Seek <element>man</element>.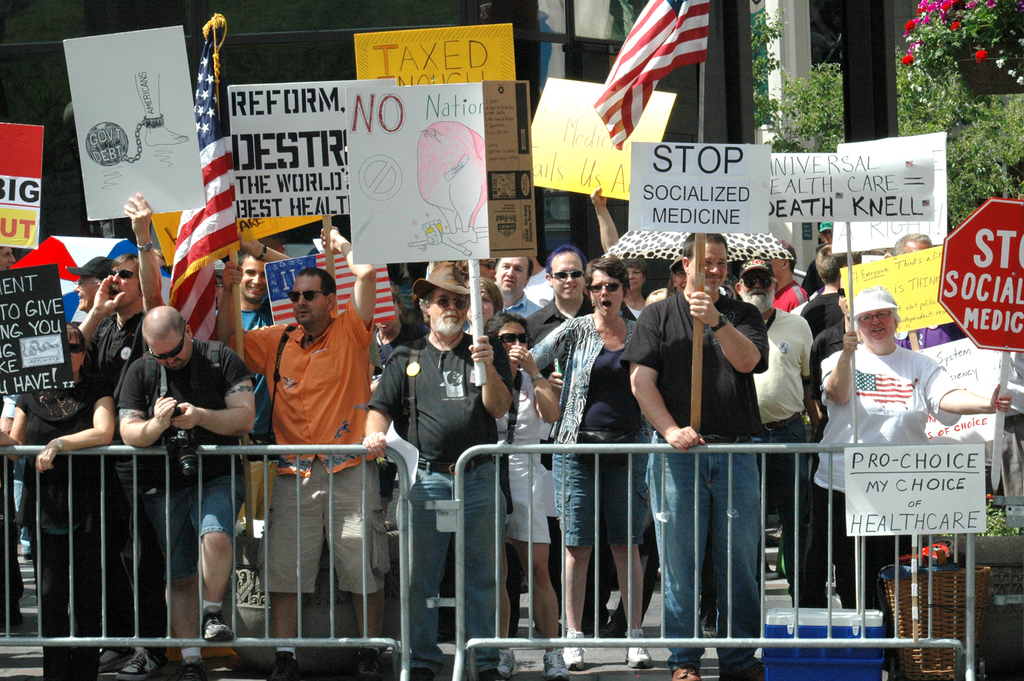
{"x1": 734, "y1": 254, "x2": 819, "y2": 595}.
